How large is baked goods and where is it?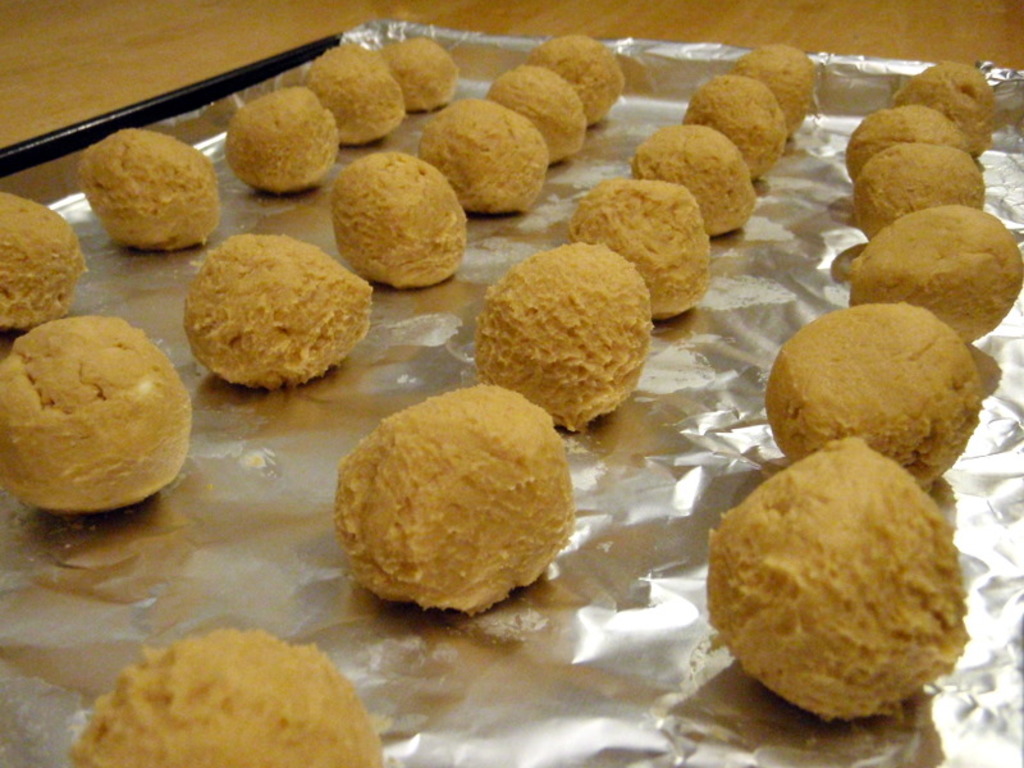
Bounding box: (left=334, top=384, right=579, bottom=617).
